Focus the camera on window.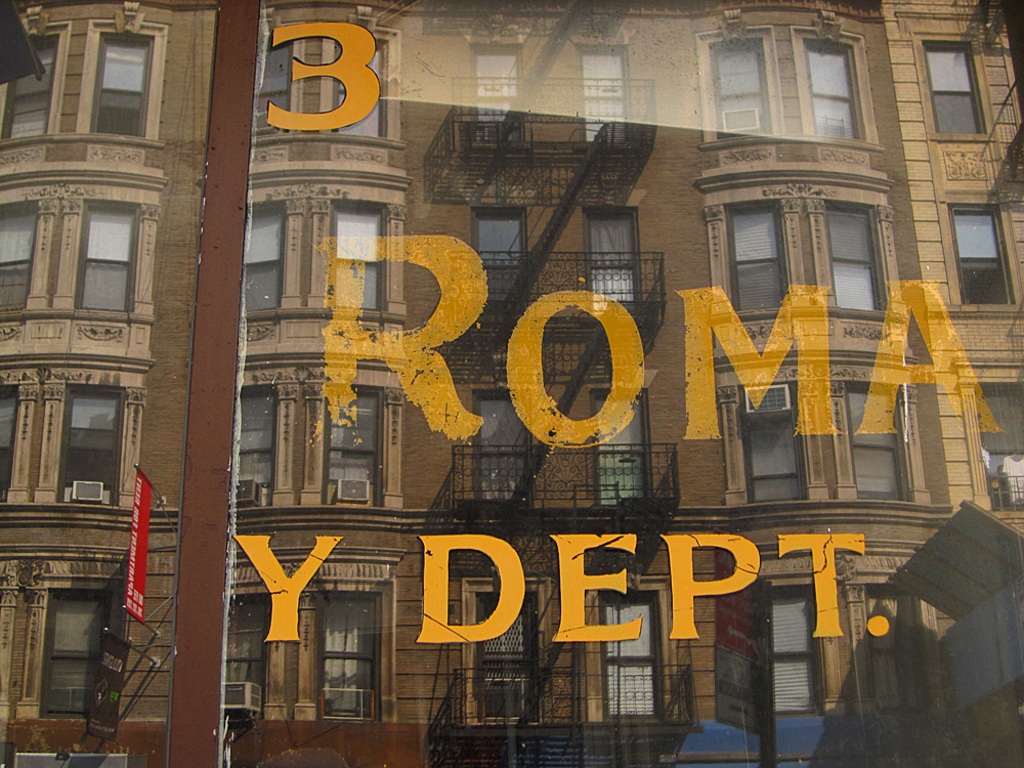
Focus region: 328/35/386/146.
